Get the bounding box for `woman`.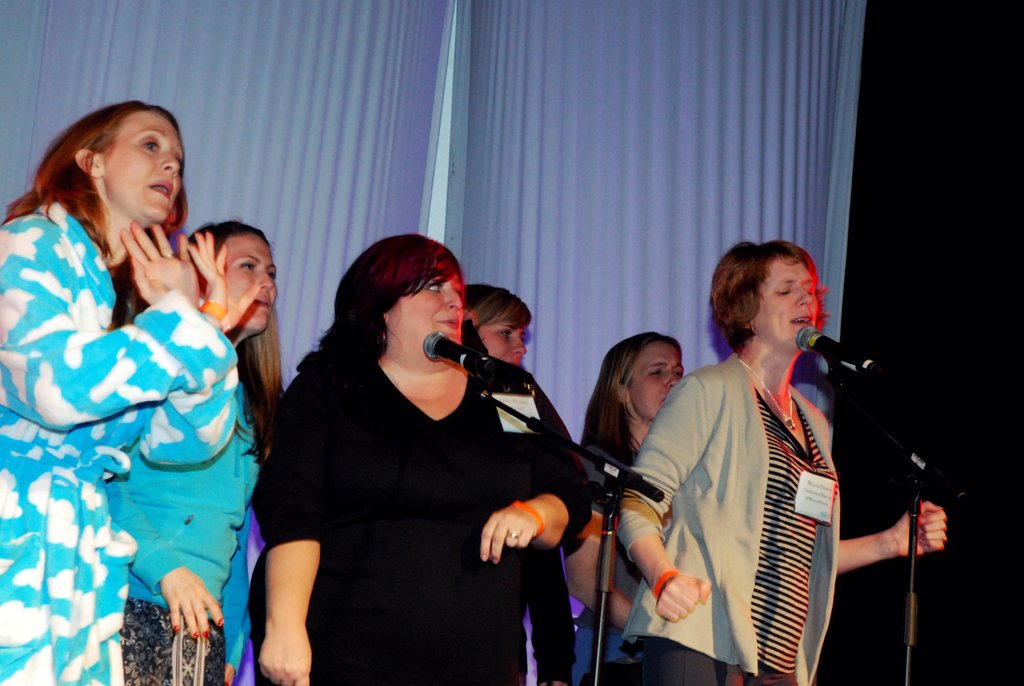
<box>106,221,283,685</box>.
